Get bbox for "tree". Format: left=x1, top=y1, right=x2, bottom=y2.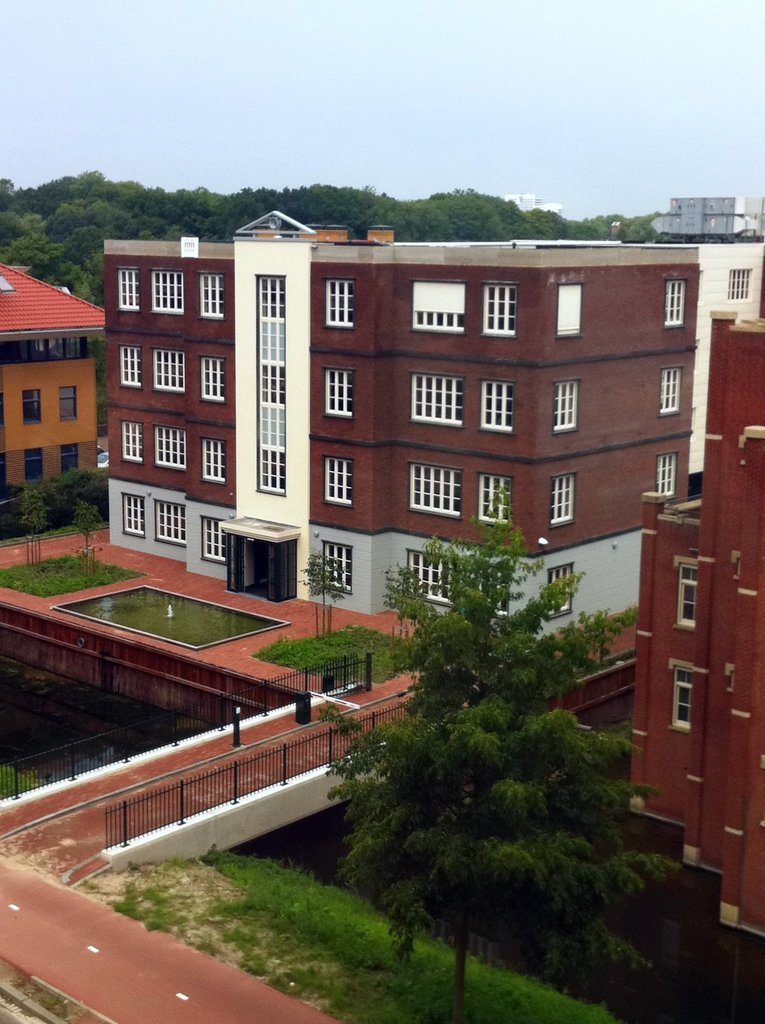
left=68, top=499, right=107, bottom=550.
